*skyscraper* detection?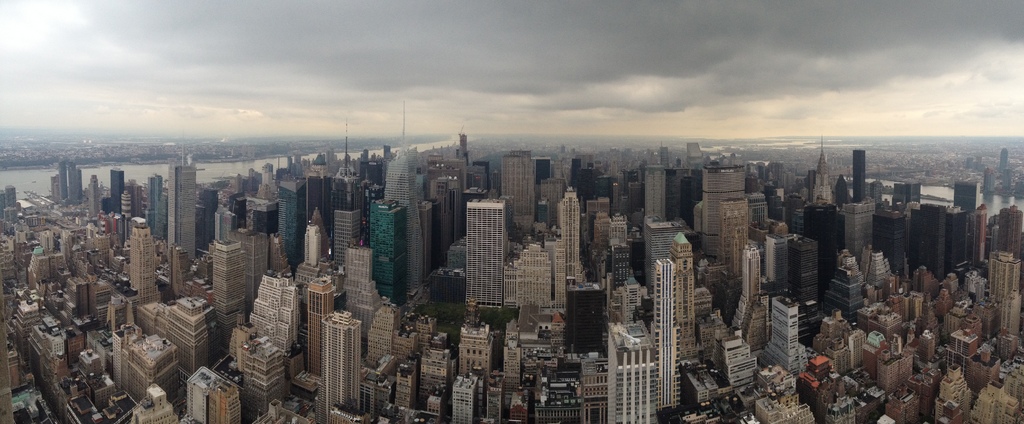
rect(249, 269, 301, 387)
